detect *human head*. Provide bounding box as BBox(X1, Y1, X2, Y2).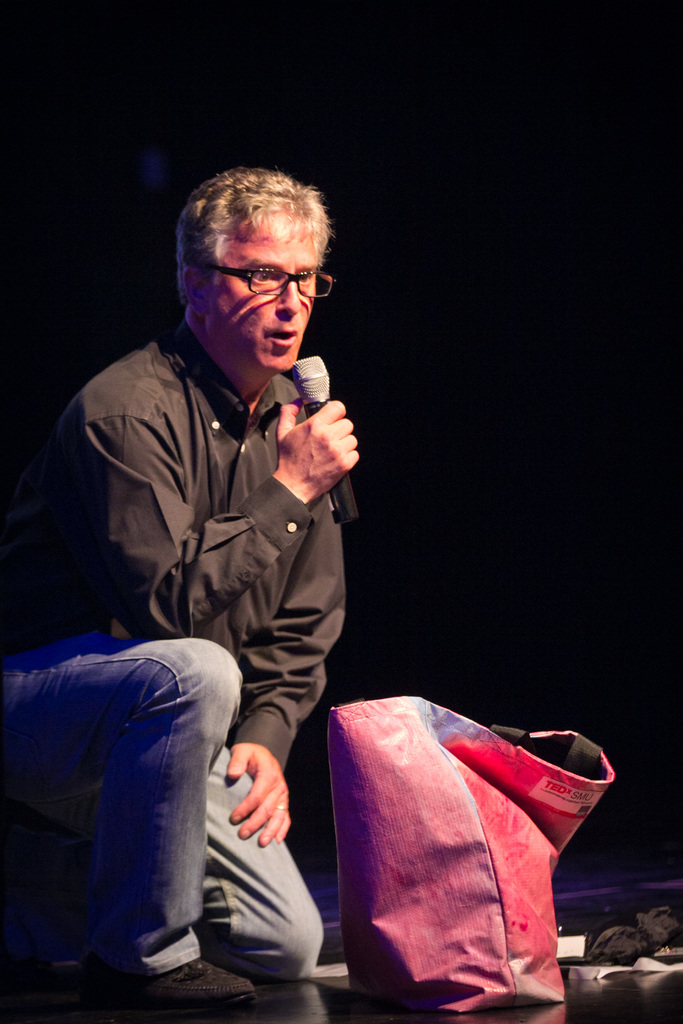
BBox(158, 151, 347, 413).
